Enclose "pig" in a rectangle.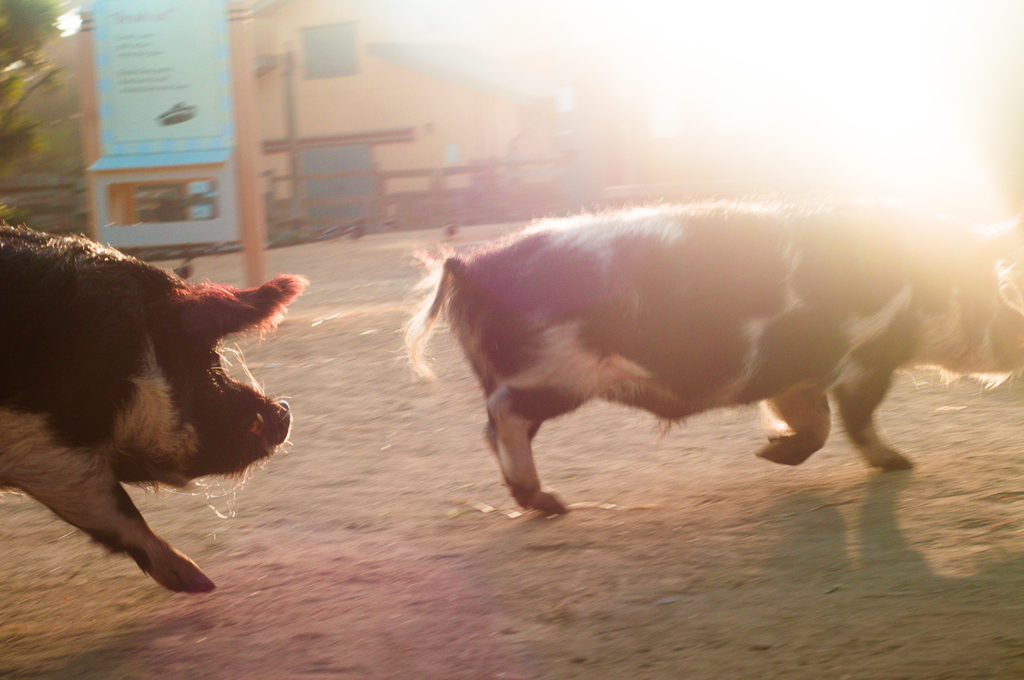
[left=0, top=223, right=308, bottom=590].
